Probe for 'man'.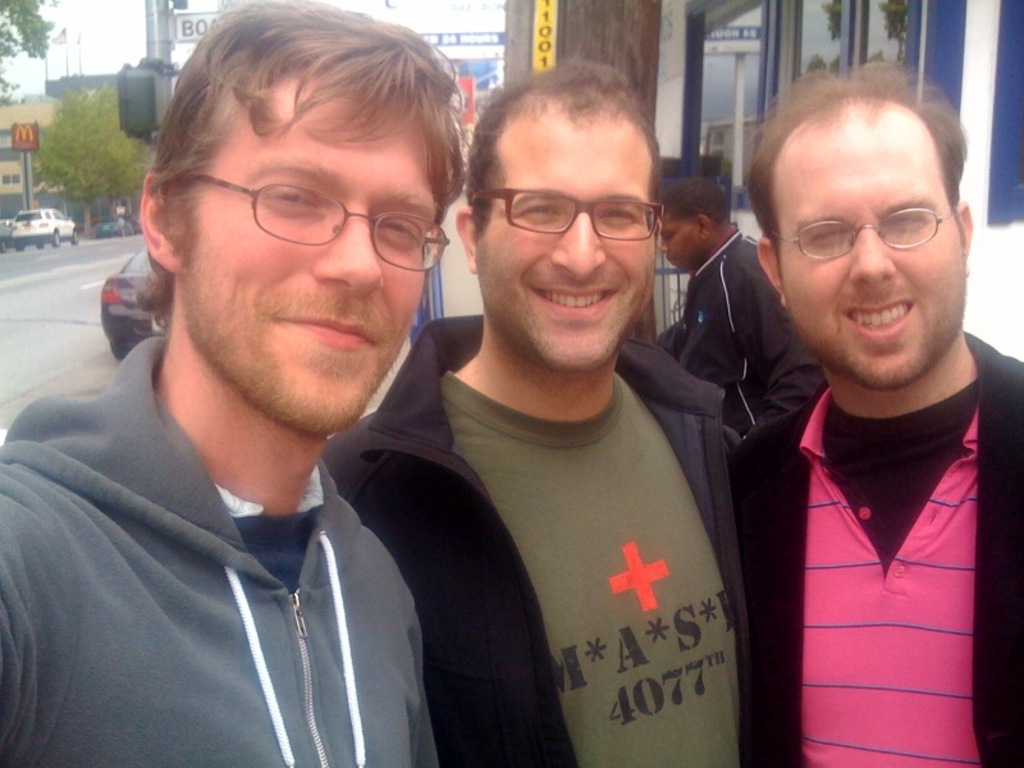
Probe result: [328, 60, 753, 767].
